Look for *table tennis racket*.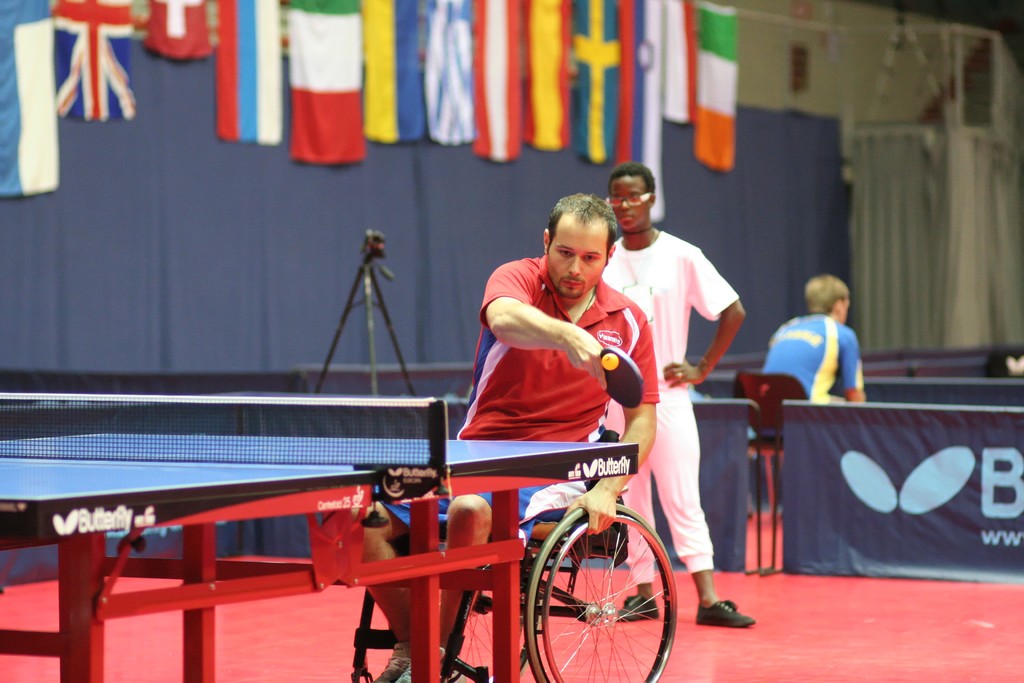
Found: pyautogui.locateOnScreen(599, 345, 643, 412).
